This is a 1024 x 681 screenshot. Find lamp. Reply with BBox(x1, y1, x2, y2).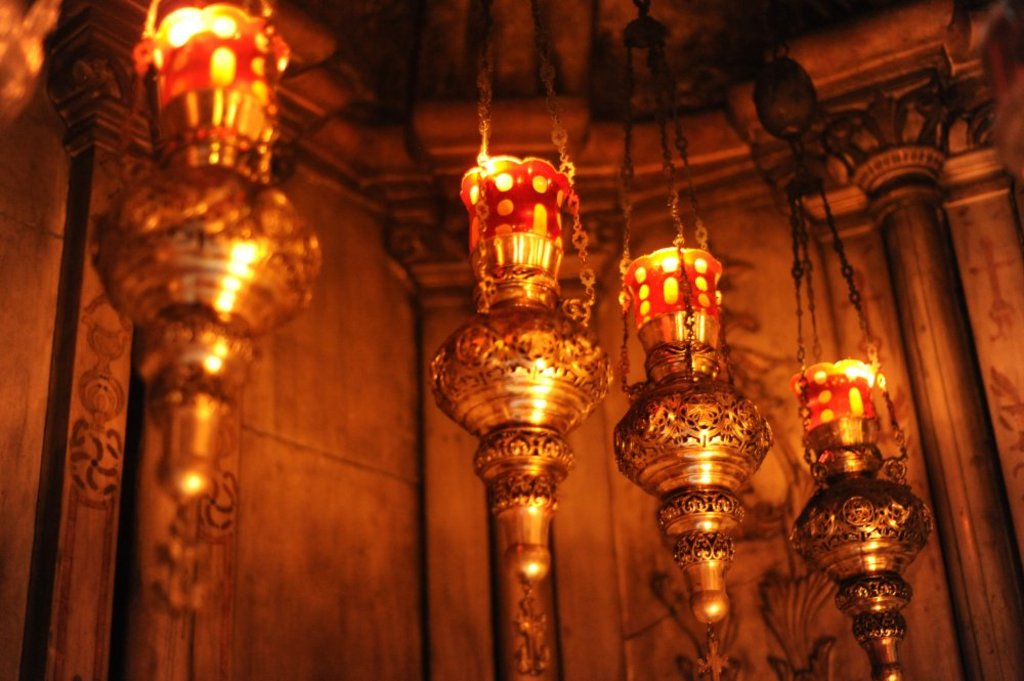
BBox(0, 0, 66, 143).
